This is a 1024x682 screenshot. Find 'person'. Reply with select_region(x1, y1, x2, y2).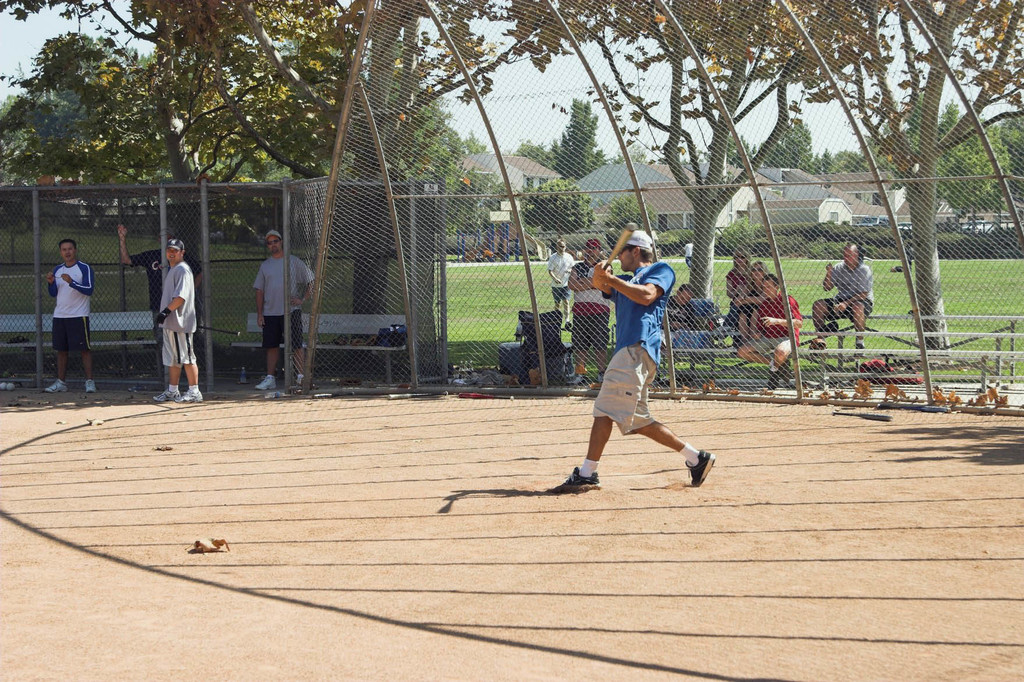
select_region(115, 223, 173, 391).
